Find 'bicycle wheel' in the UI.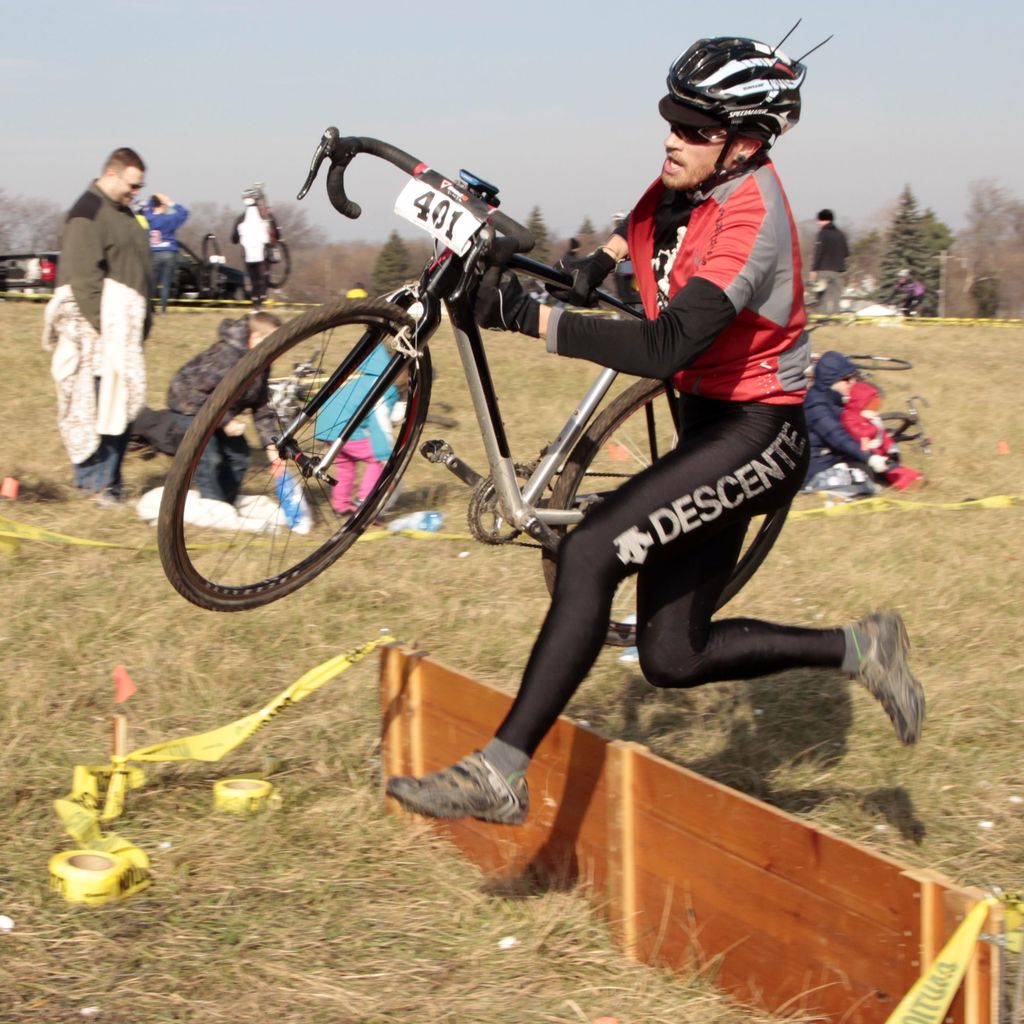
UI element at (left=257, top=239, right=291, bottom=288).
